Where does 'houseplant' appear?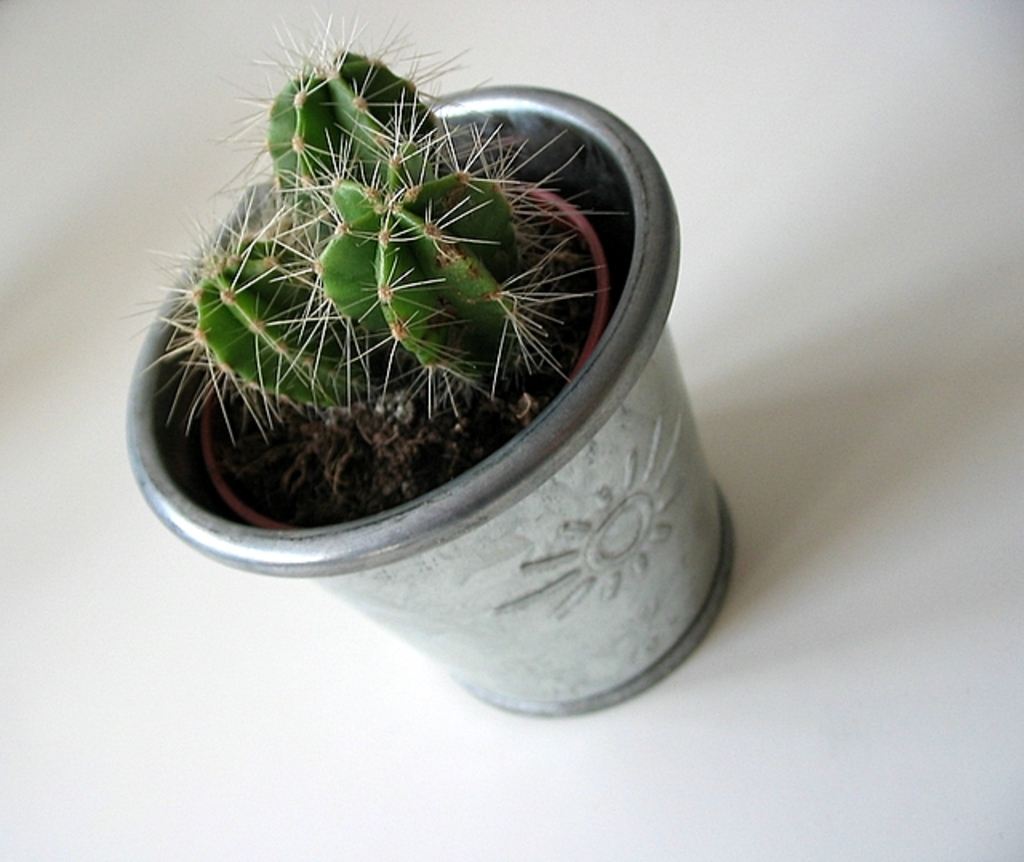
Appears at pyautogui.locateOnScreen(110, 0, 747, 627).
